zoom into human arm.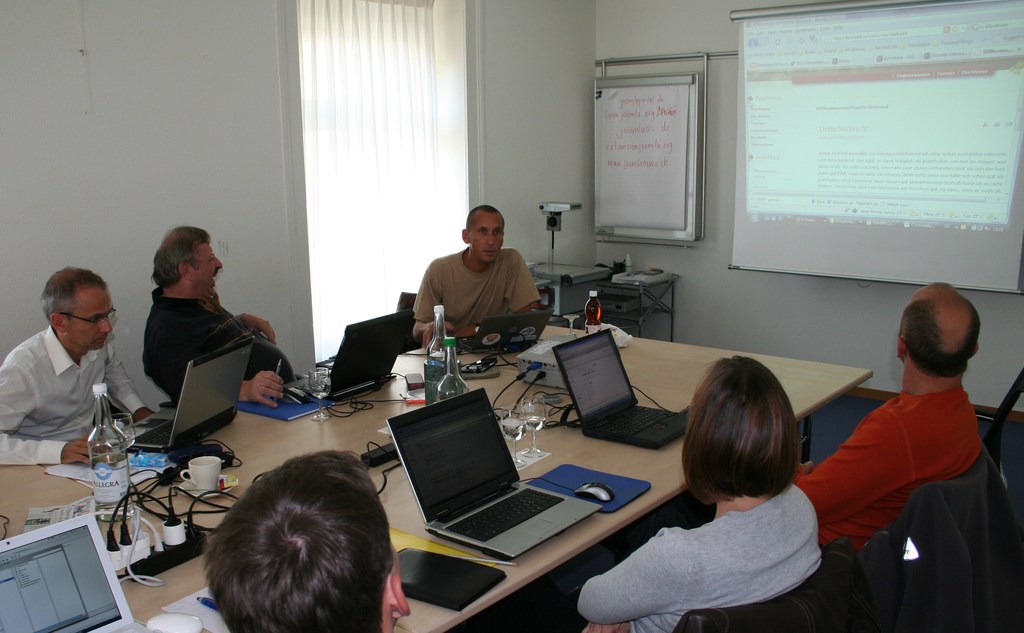
Zoom target: region(235, 305, 278, 349).
